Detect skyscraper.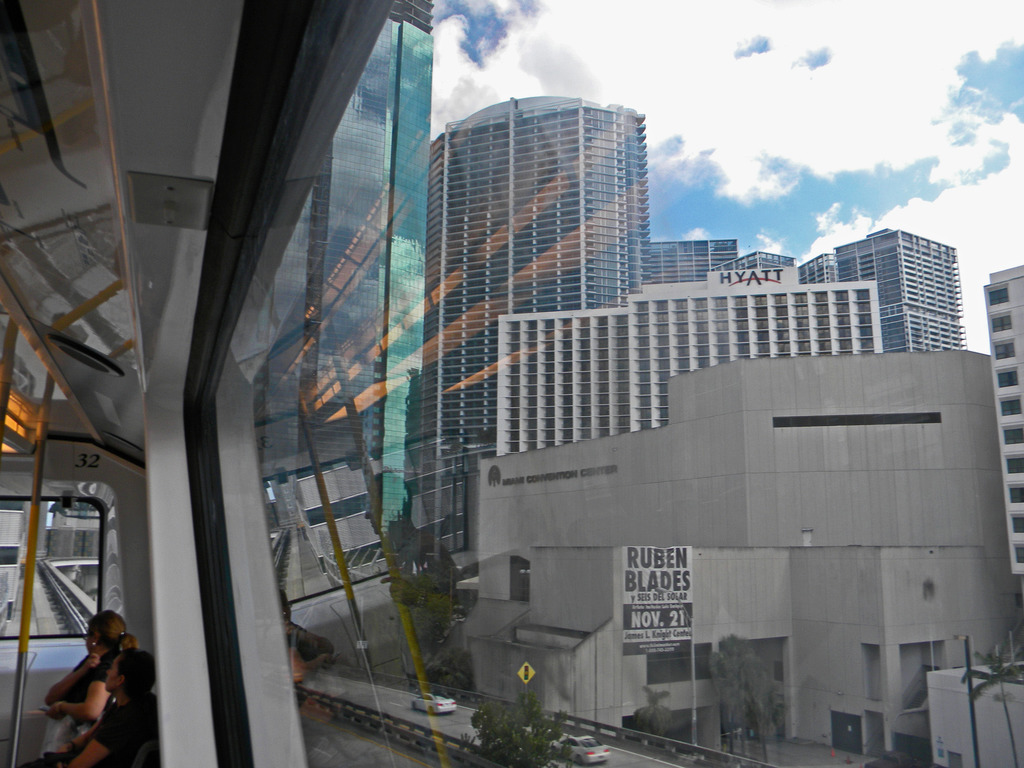
Detected at [641,228,732,298].
